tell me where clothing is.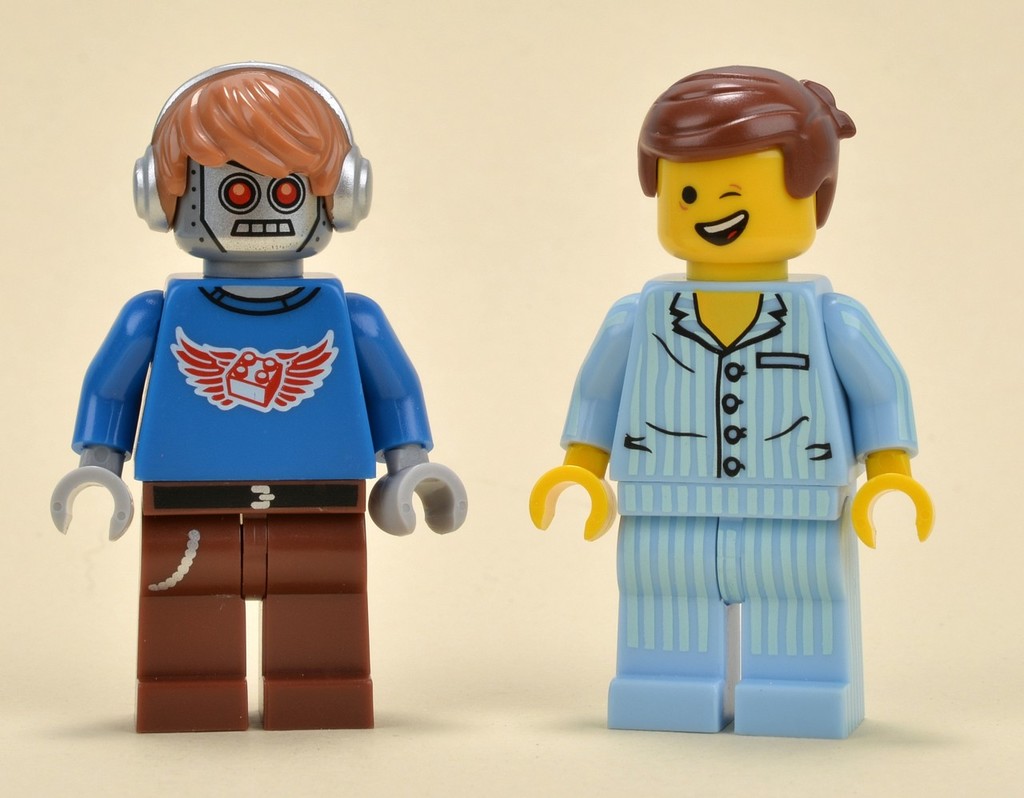
clothing is at [70,266,435,680].
